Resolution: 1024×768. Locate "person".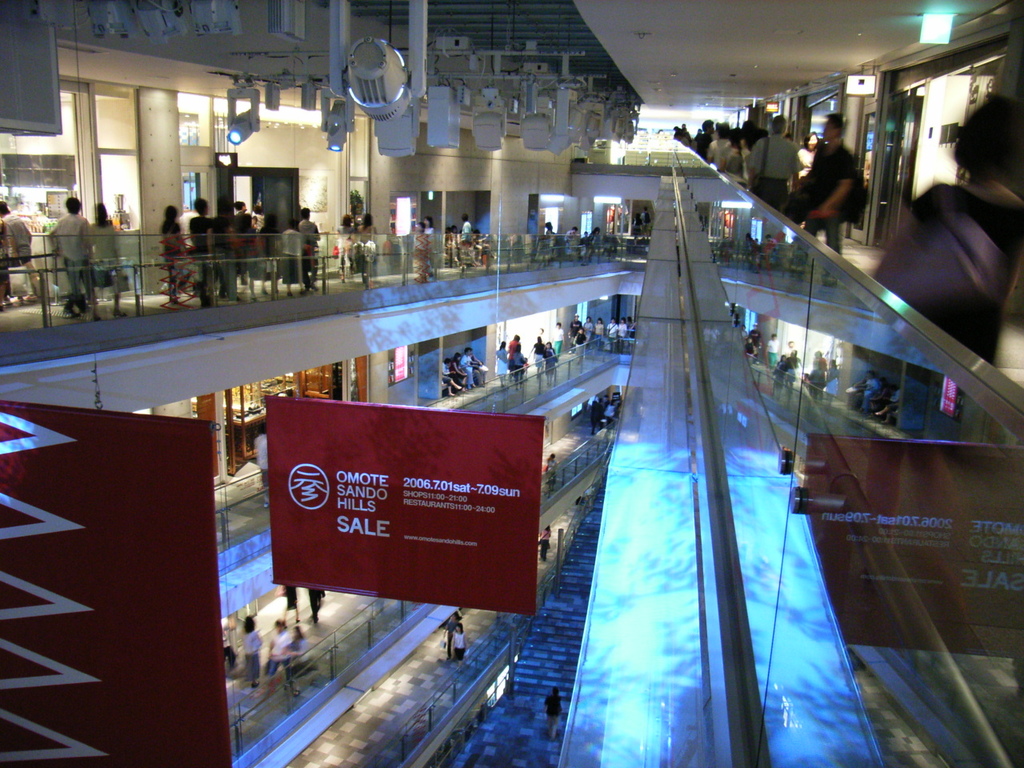
locate(279, 621, 309, 694).
